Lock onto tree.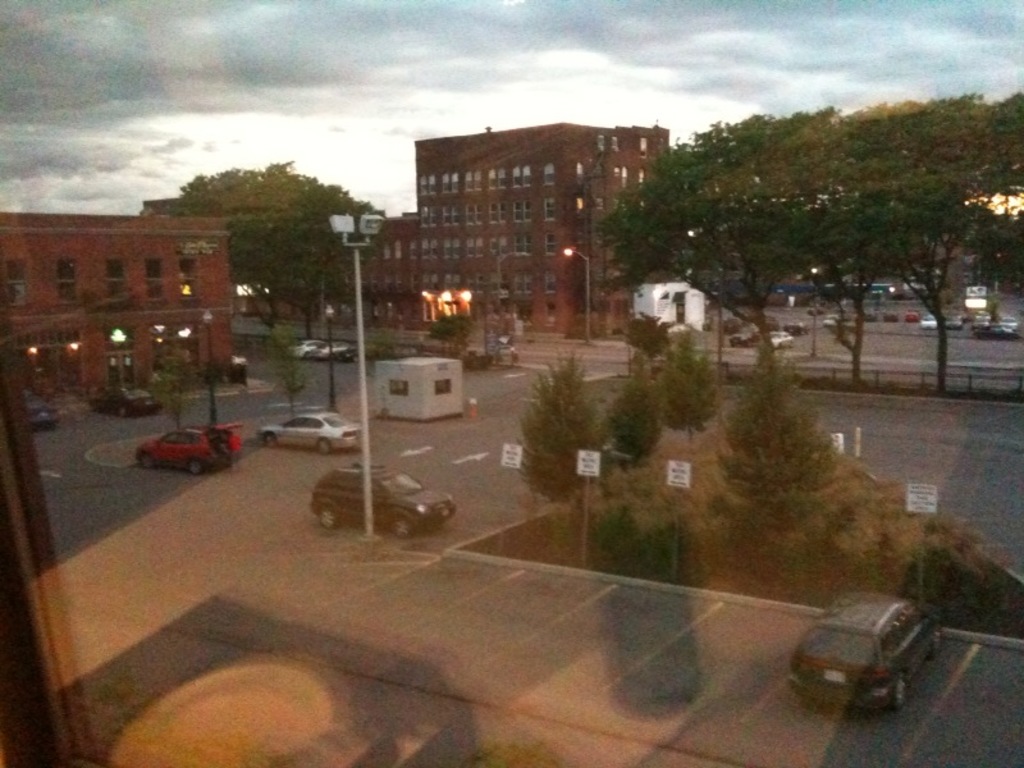
Locked: (left=716, top=361, right=855, bottom=552).
